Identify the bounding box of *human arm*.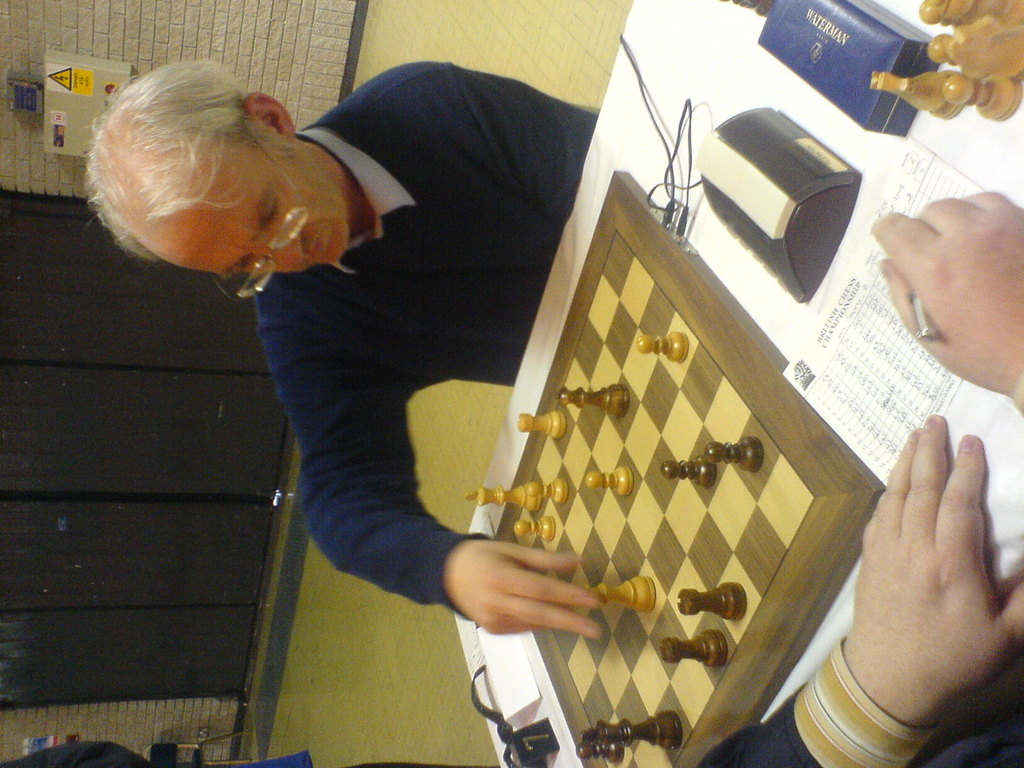
(877,179,1023,401).
